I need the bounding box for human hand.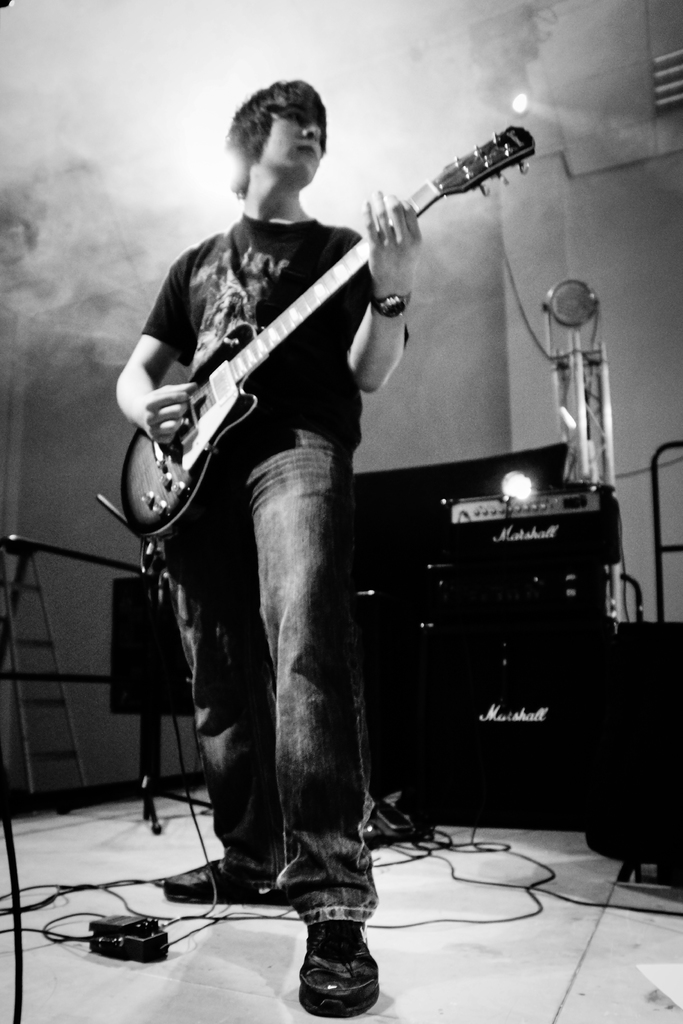
Here it is: bbox=(134, 374, 201, 447).
